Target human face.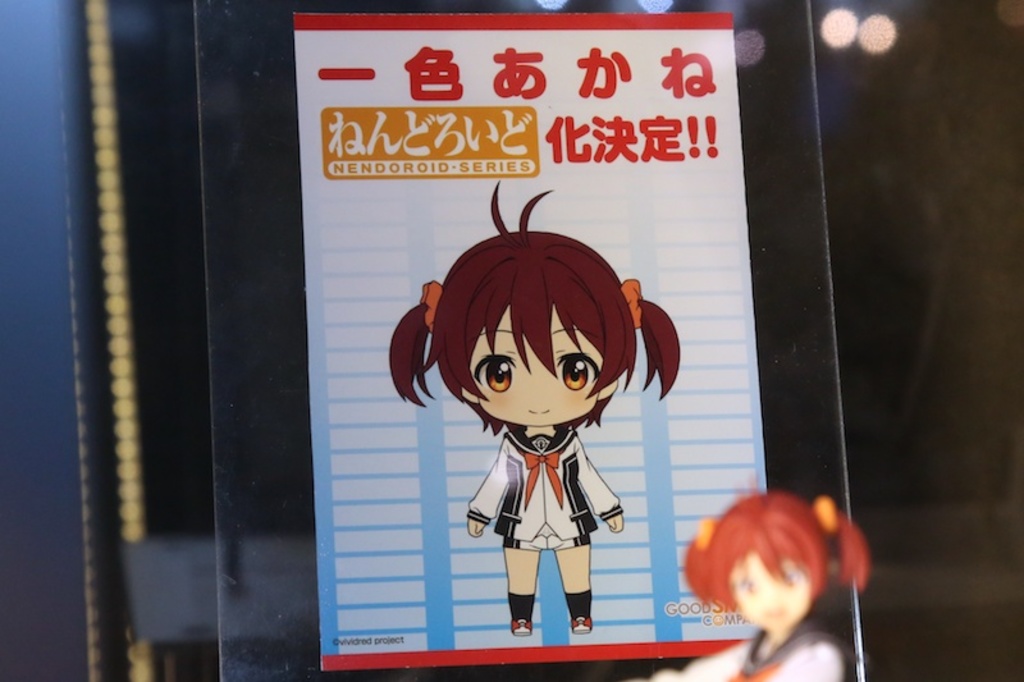
Target region: Rect(724, 557, 813, 637).
